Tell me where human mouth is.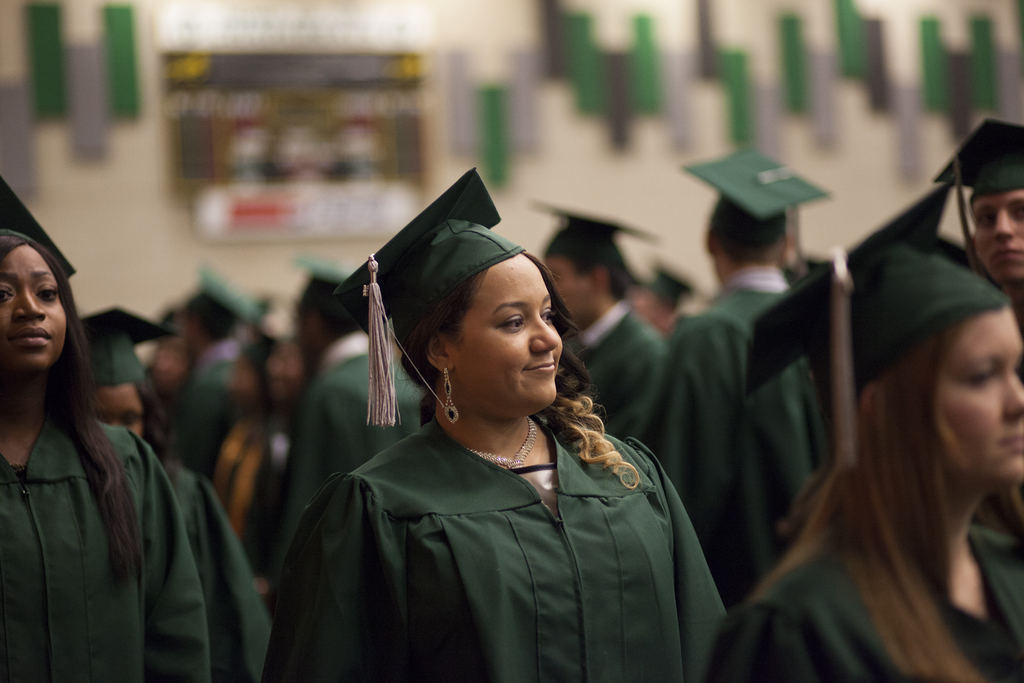
human mouth is at 525:354:560:373.
